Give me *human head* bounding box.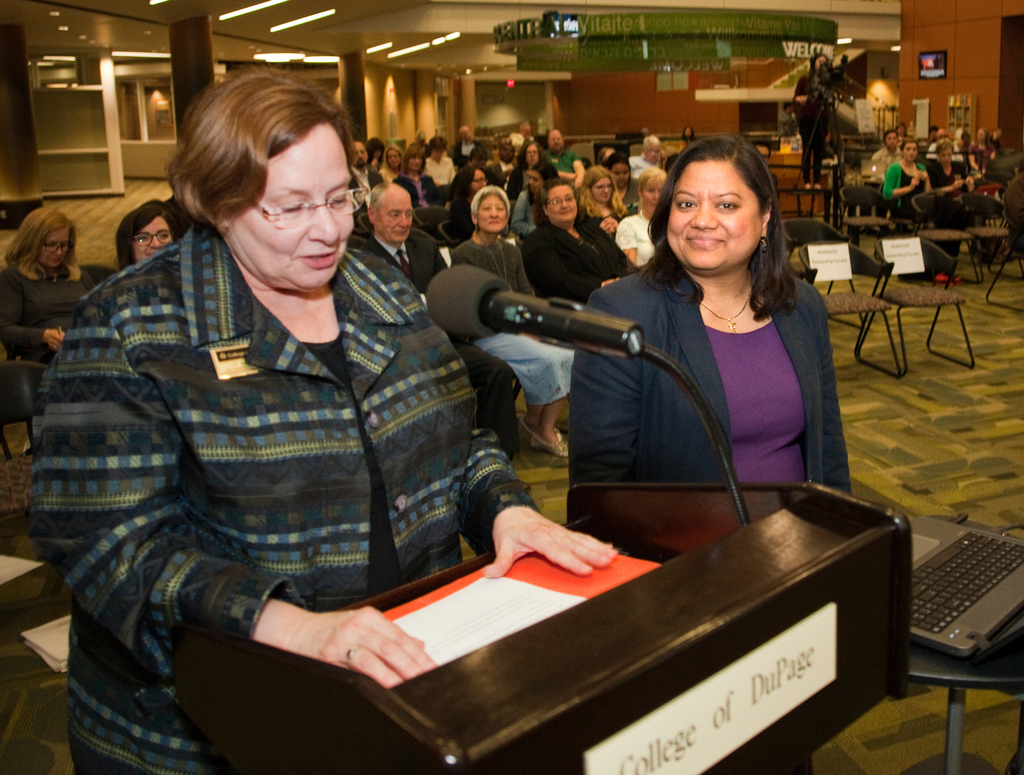
region(596, 145, 622, 163).
